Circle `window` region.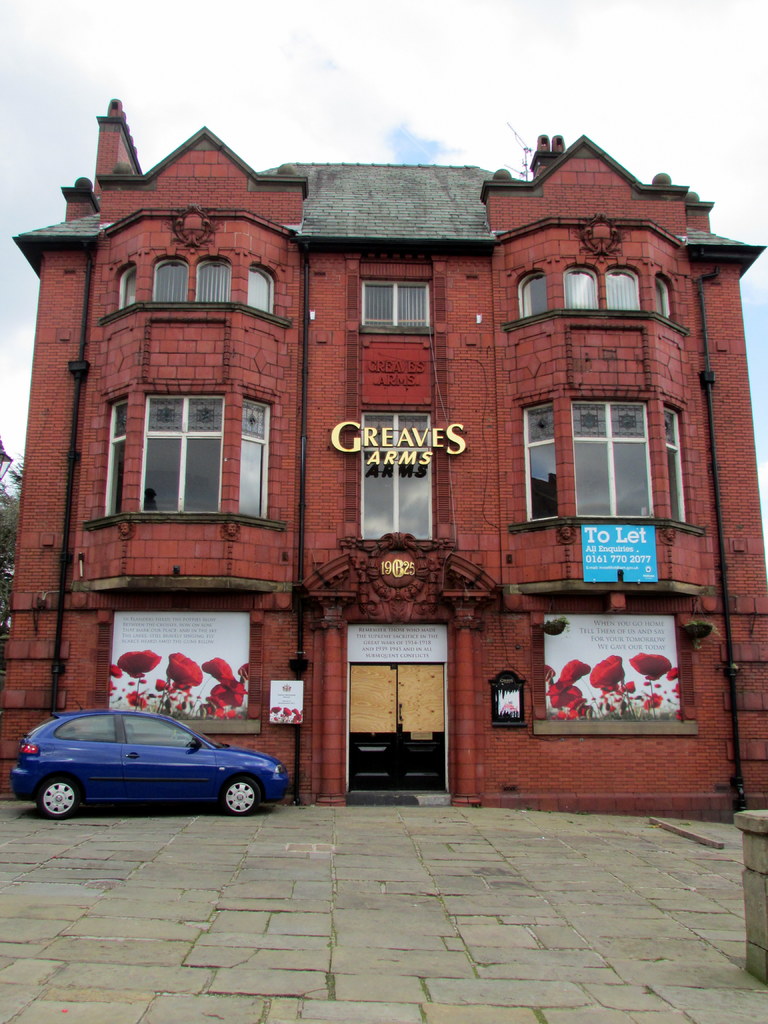
Region: 356,410,440,534.
